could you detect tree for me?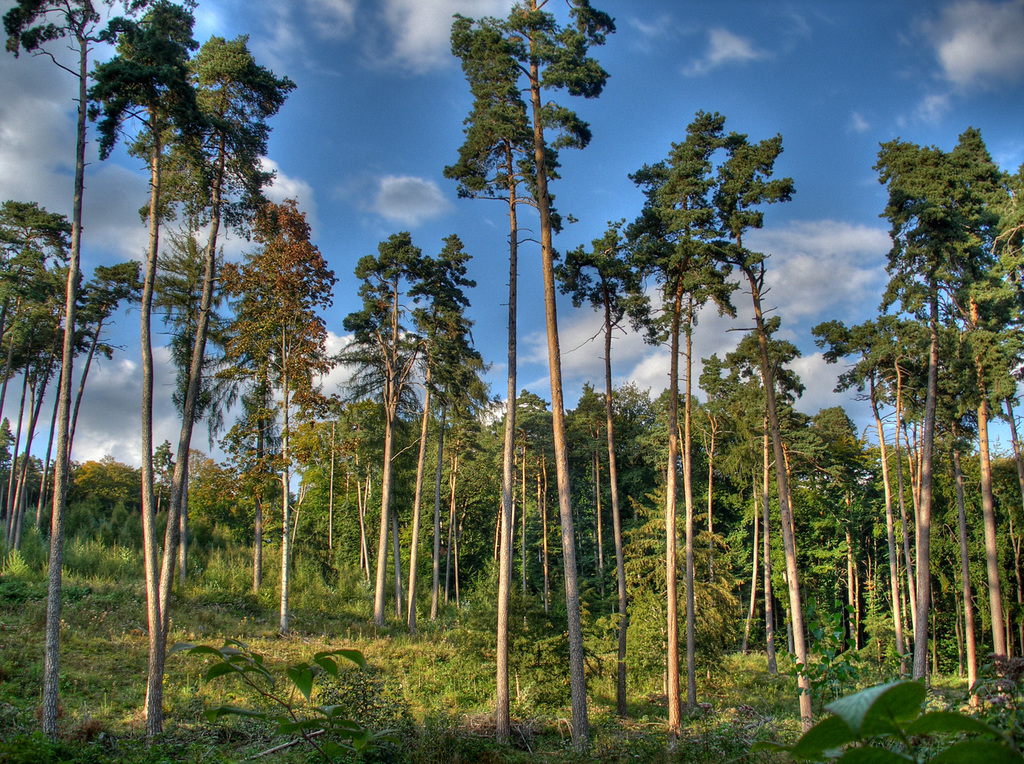
Detection result: <bbox>823, 113, 1005, 701</bbox>.
